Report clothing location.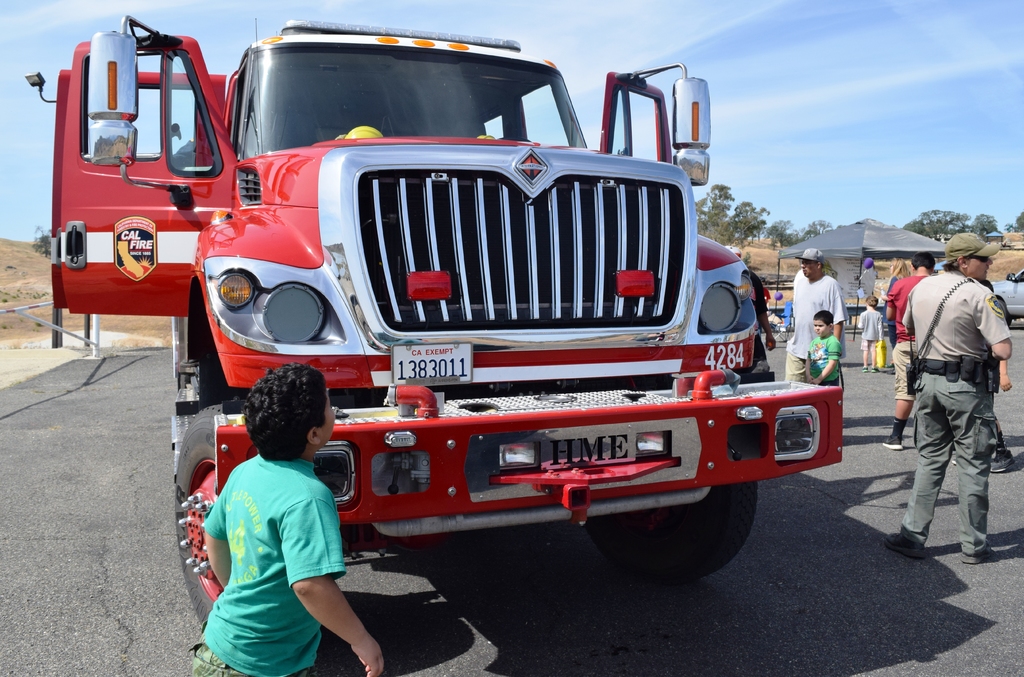
Report: left=891, top=235, right=1014, bottom=574.
